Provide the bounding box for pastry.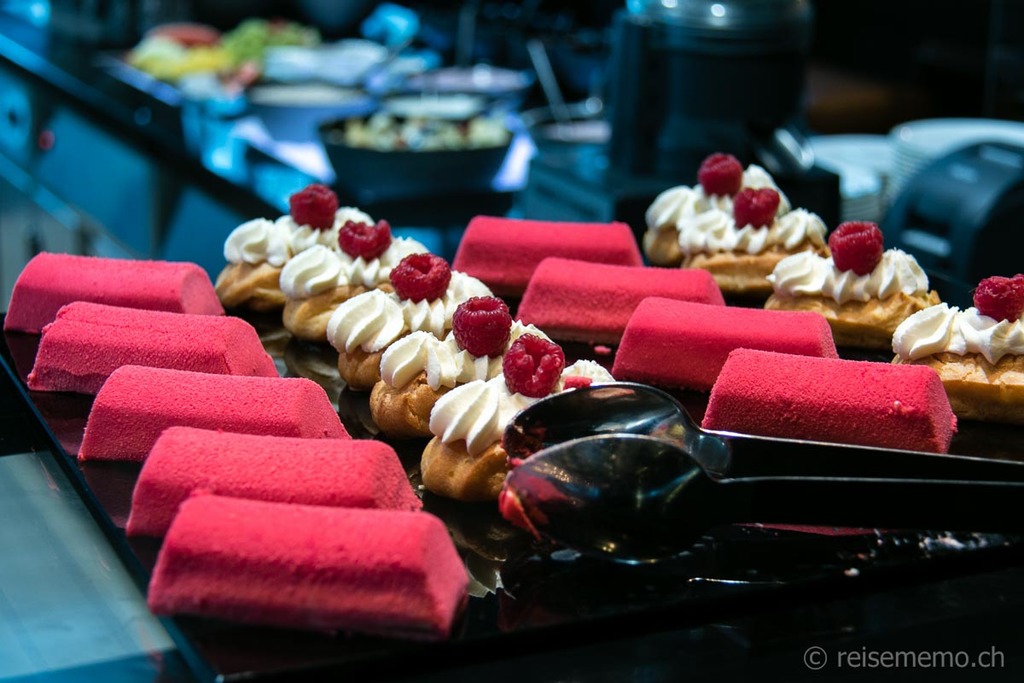
box=[648, 149, 793, 267].
